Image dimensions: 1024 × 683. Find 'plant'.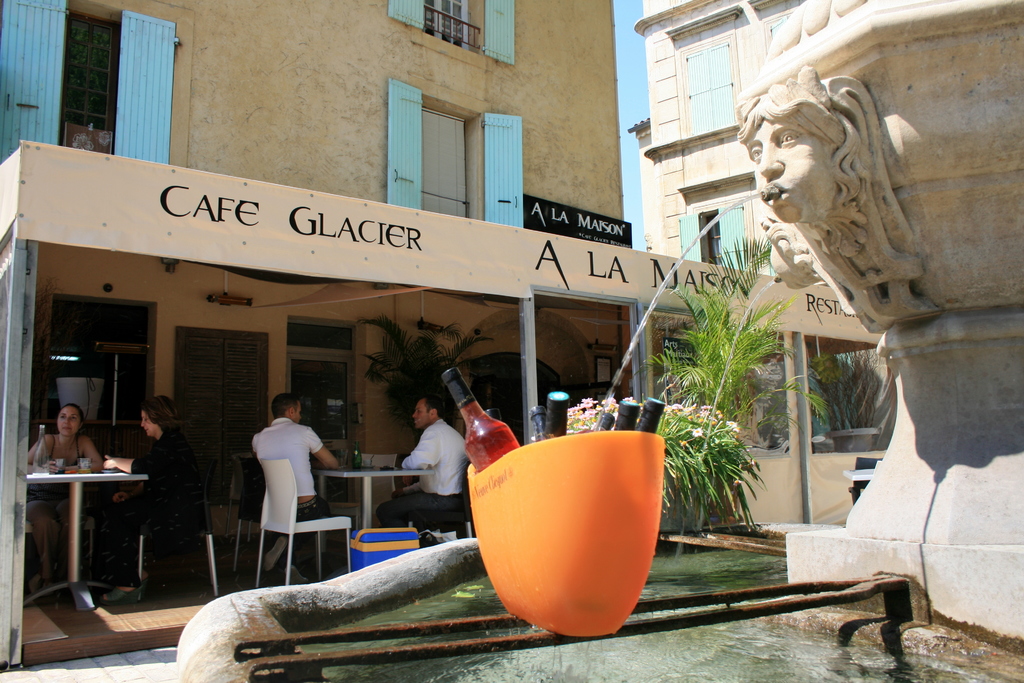
(753,372,853,452).
